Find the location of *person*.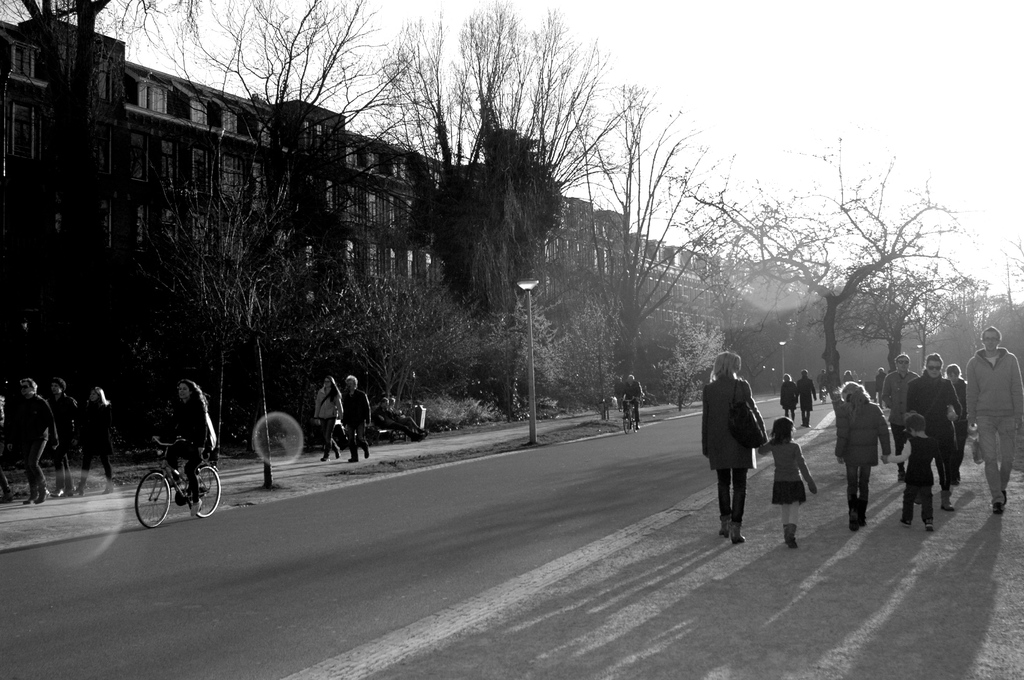
Location: (942,364,972,483).
